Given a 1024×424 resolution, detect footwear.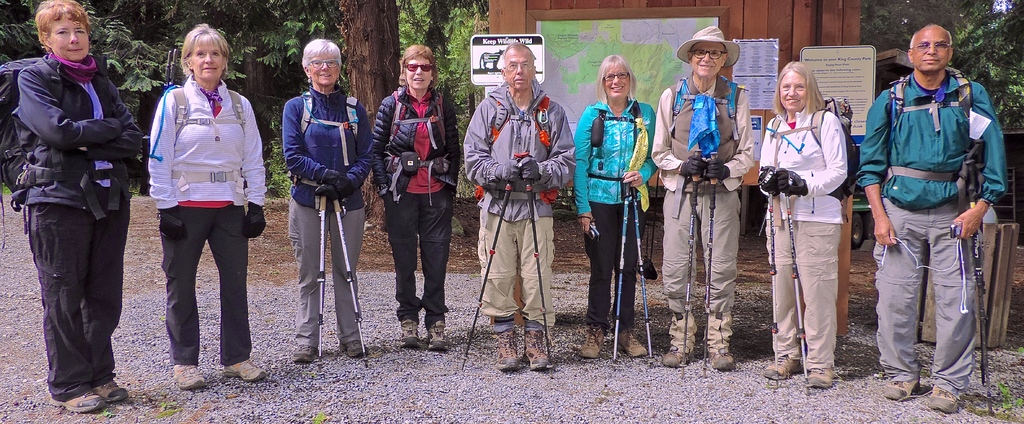
left=221, top=359, right=265, bottom=385.
